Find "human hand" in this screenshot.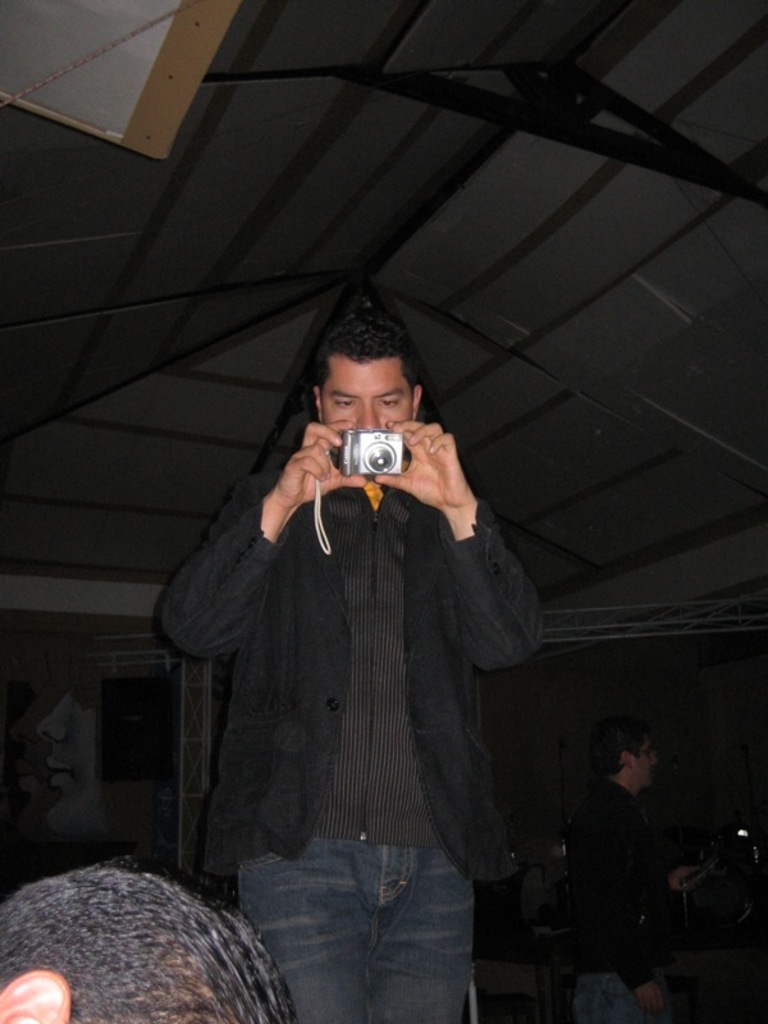
The bounding box for "human hand" is BBox(403, 408, 477, 527).
